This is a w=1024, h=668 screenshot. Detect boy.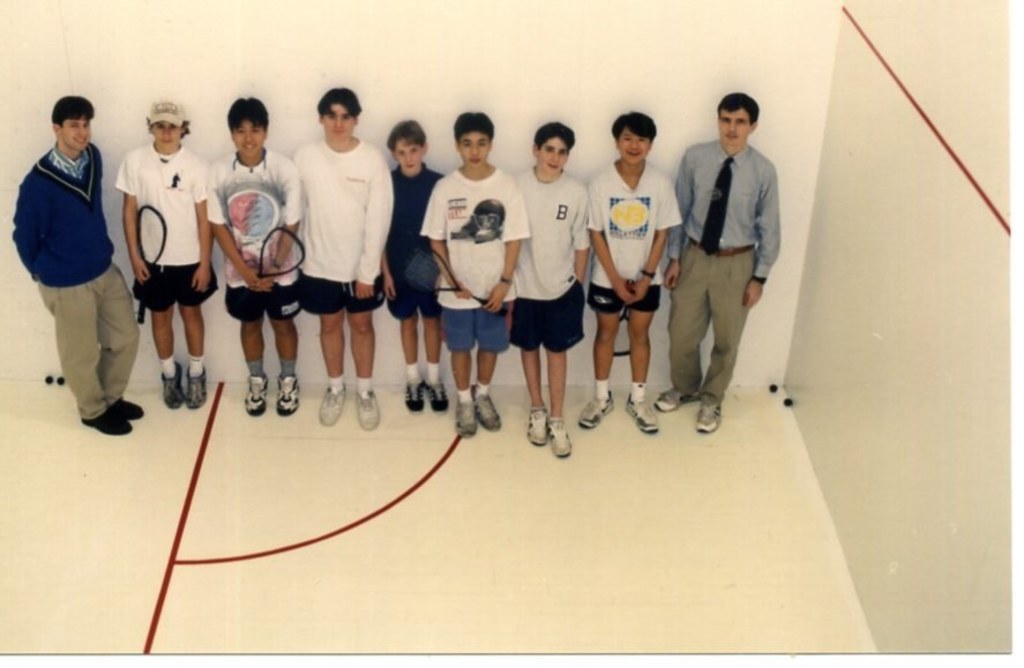
{"left": 113, "top": 93, "right": 212, "bottom": 408}.
